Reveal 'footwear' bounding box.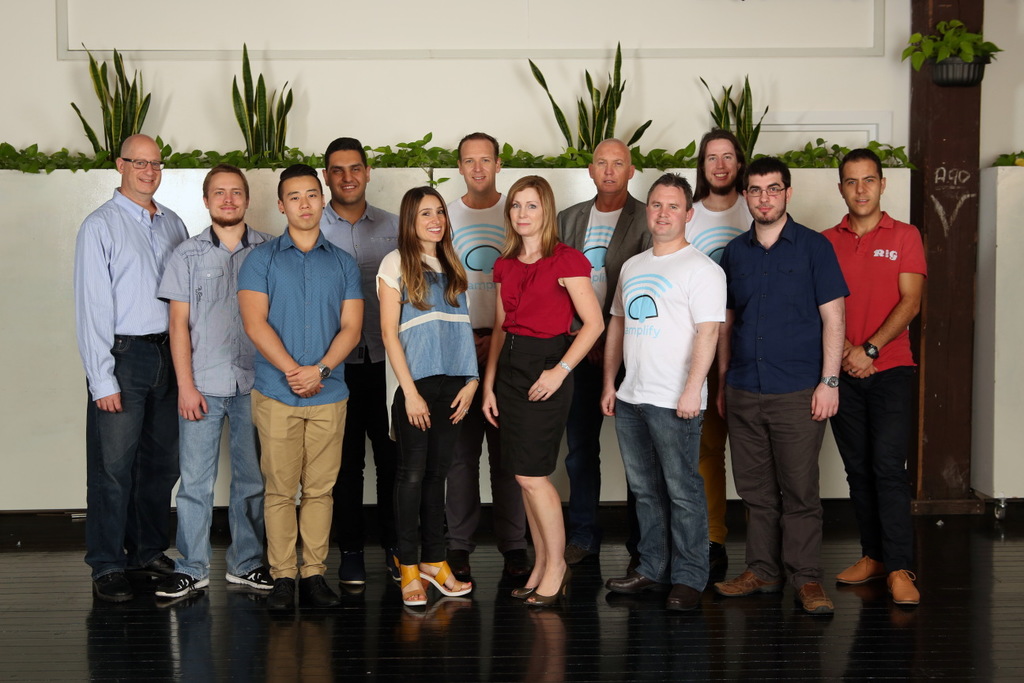
Revealed: bbox(523, 568, 570, 607).
